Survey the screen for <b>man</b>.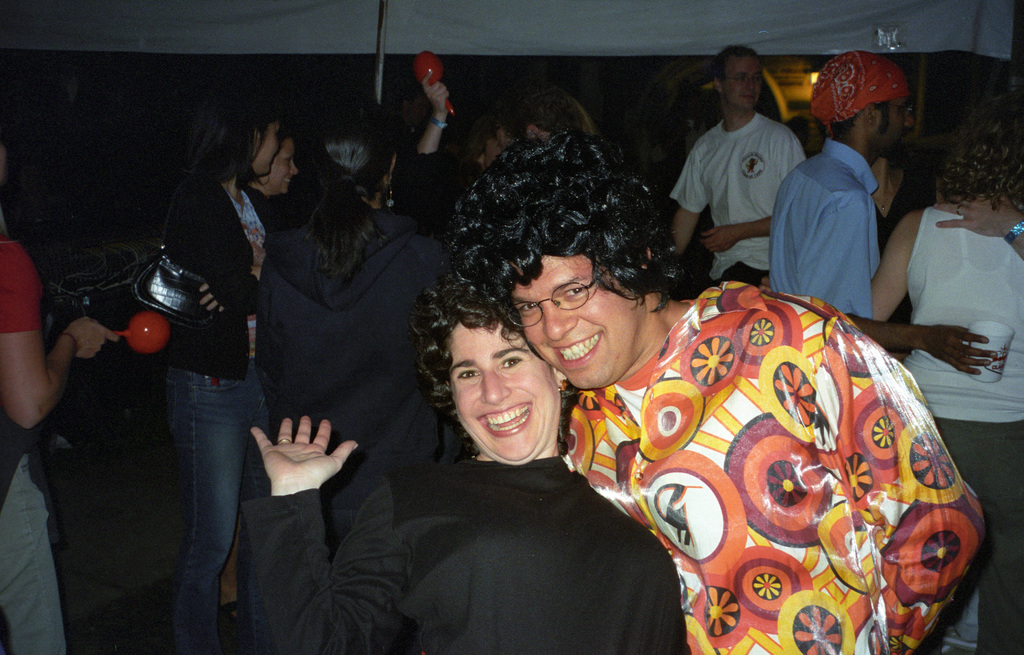
Survey found: (left=676, top=63, right=826, bottom=292).
